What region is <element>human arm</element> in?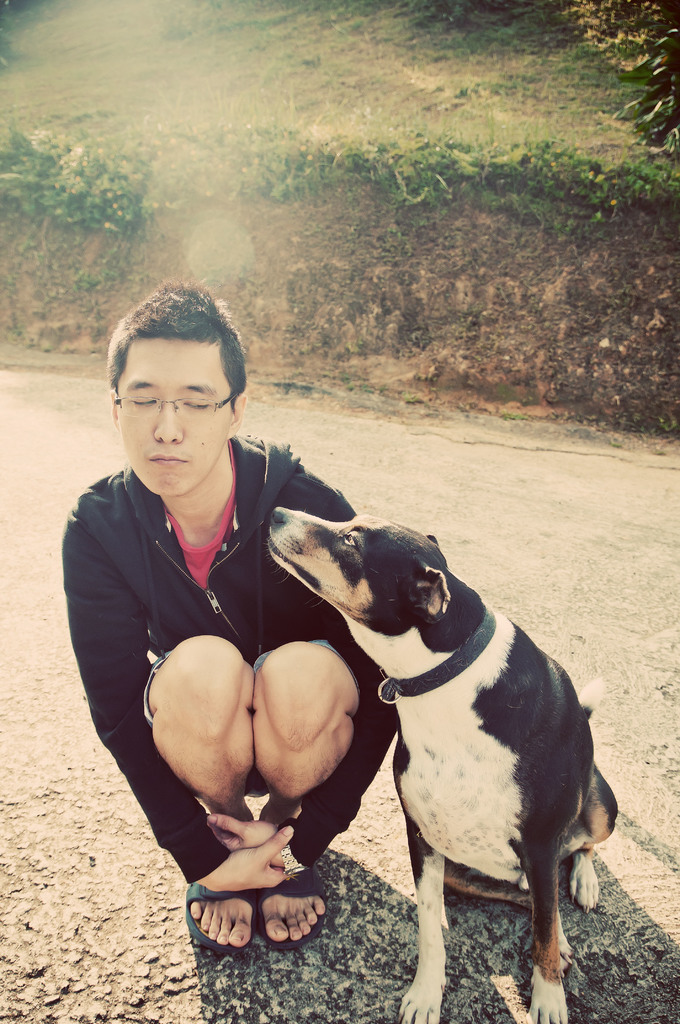
[66,520,293,892].
